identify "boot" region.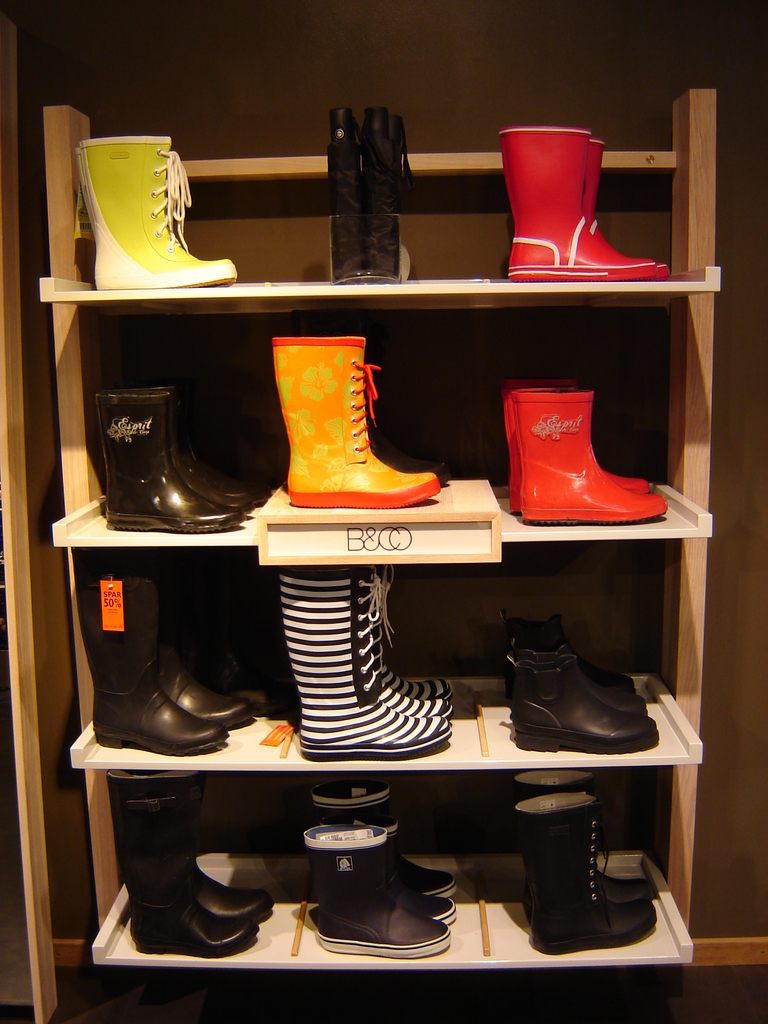
Region: {"left": 488, "top": 375, "right": 656, "bottom": 515}.
